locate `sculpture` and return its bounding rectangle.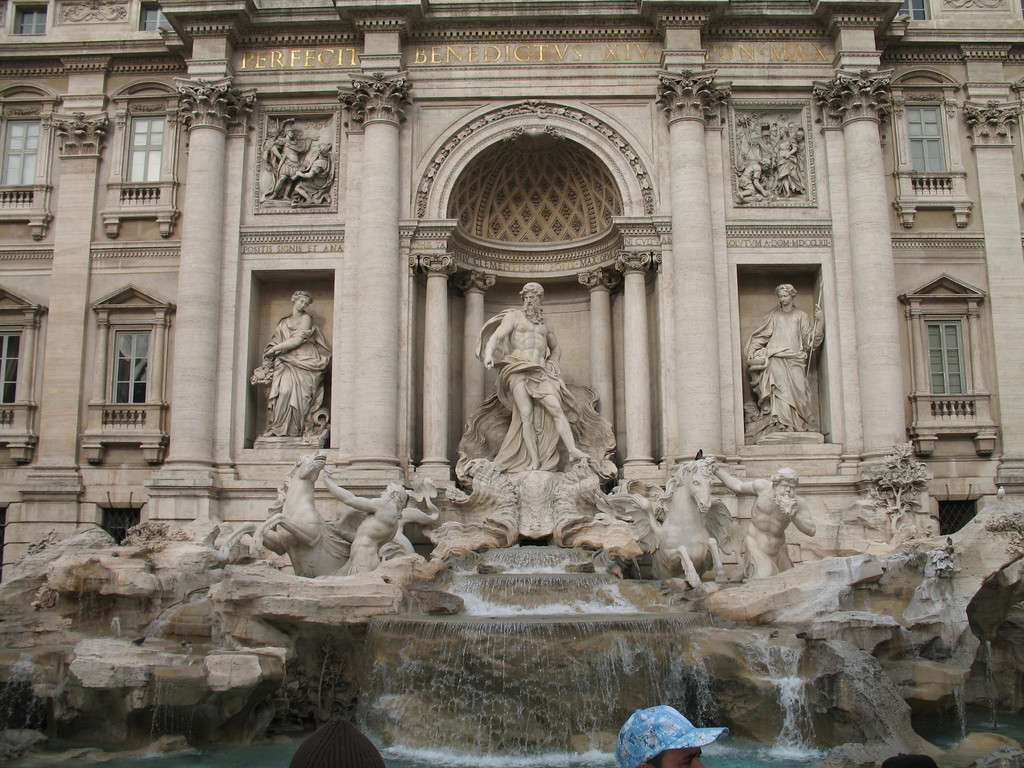
766,125,804,196.
